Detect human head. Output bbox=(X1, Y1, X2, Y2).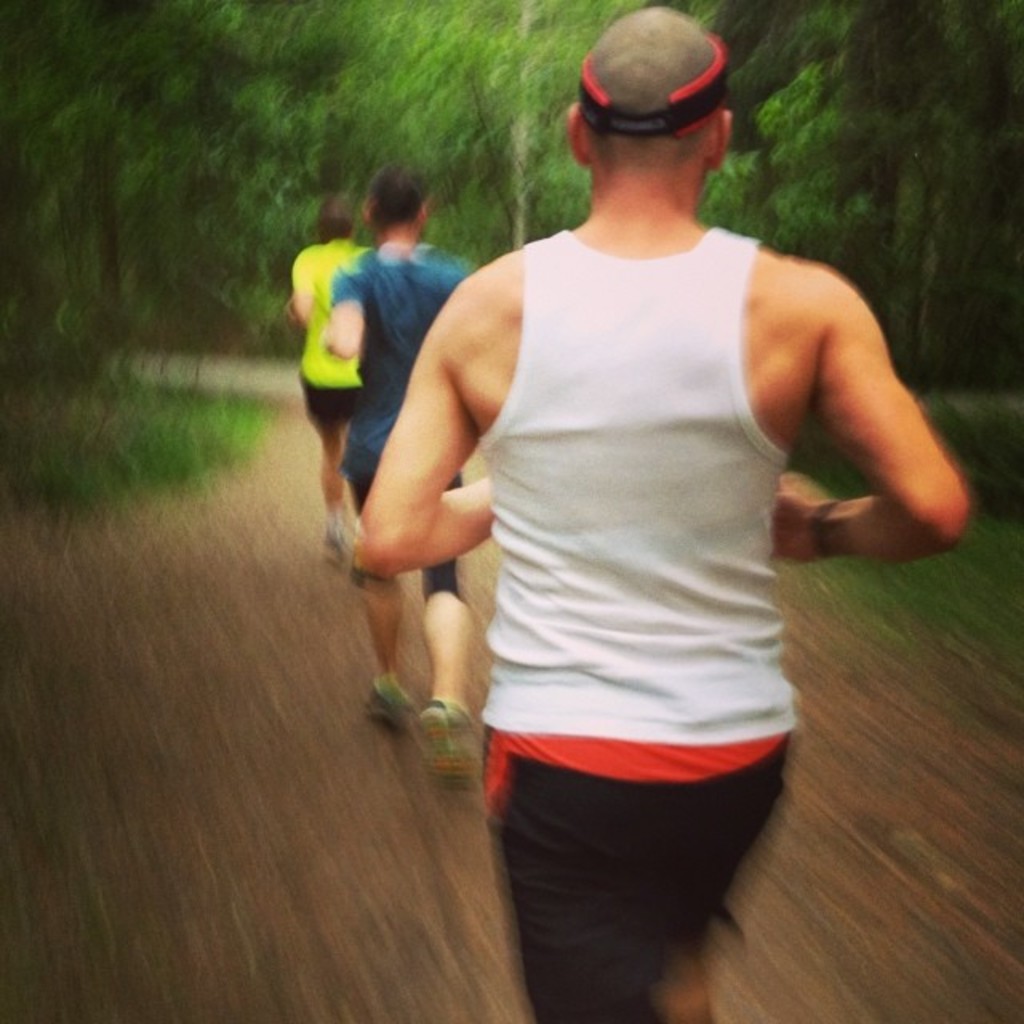
bbox=(317, 198, 358, 237).
